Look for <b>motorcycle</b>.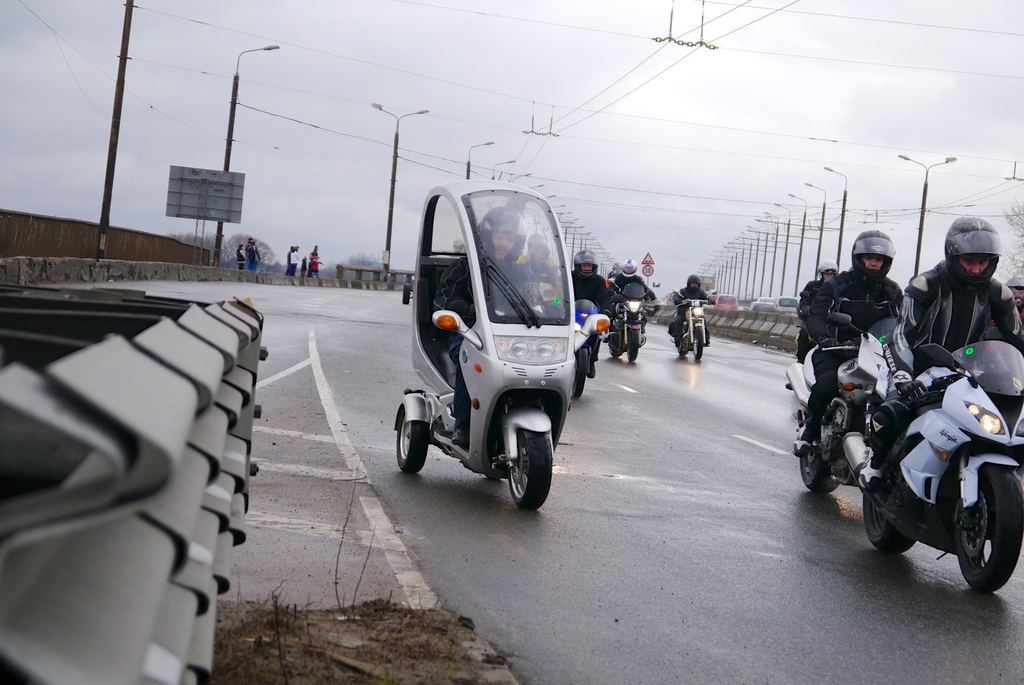
Found: <region>575, 294, 623, 396</region>.
